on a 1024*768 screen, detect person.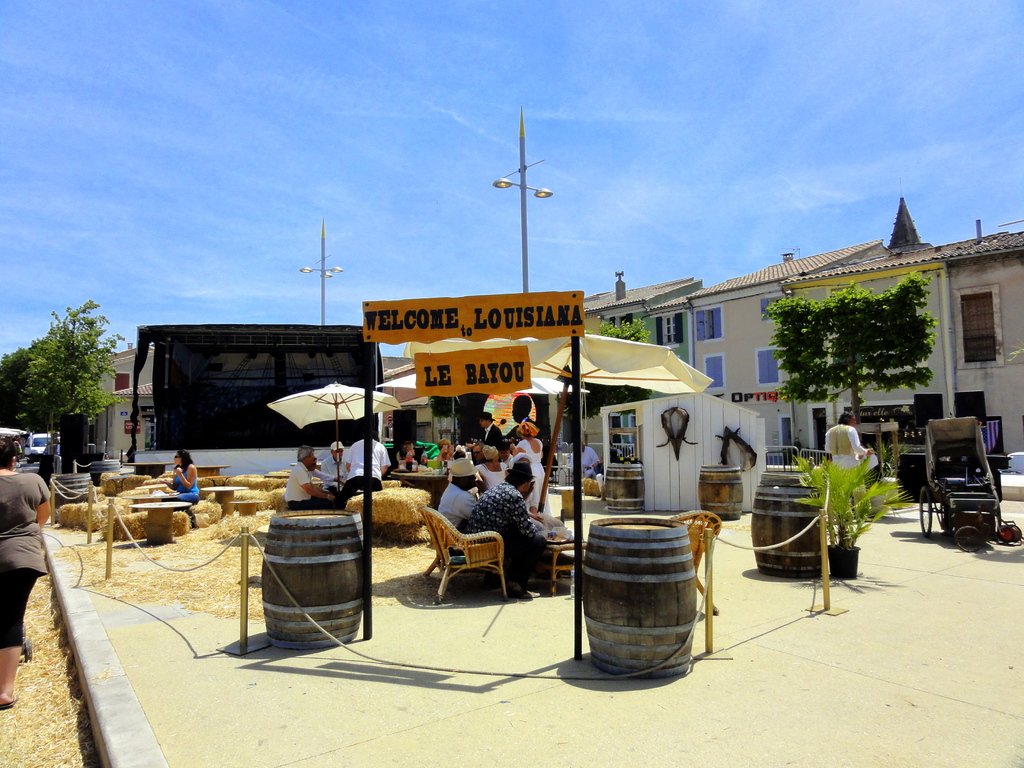
pyautogui.locateOnScreen(0, 444, 52, 713).
